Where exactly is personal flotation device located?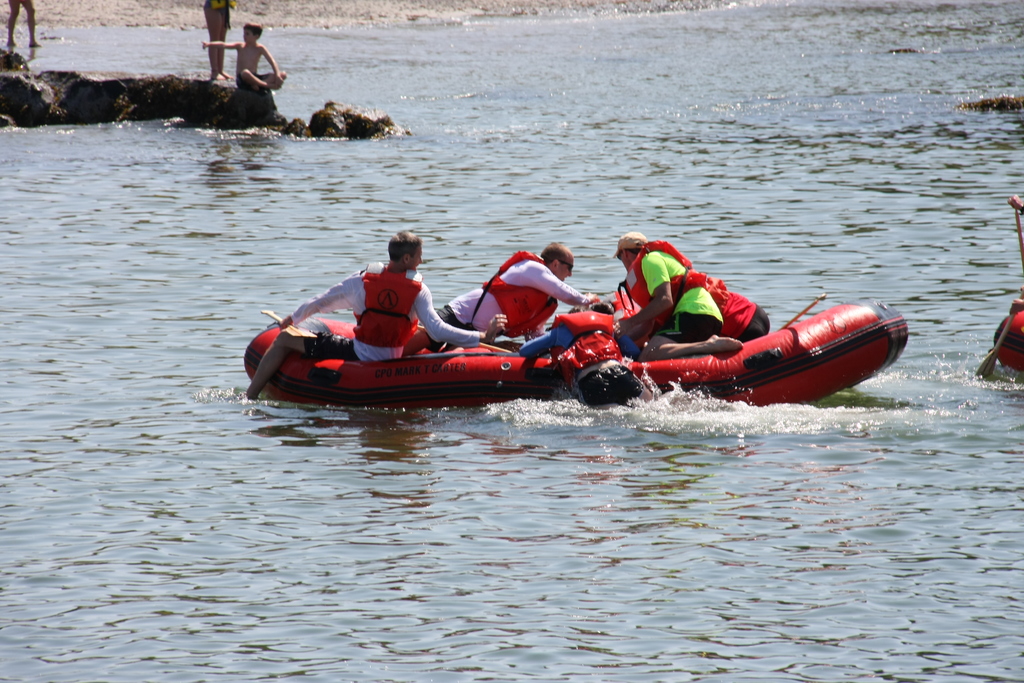
Its bounding box is (463,252,563,338).
